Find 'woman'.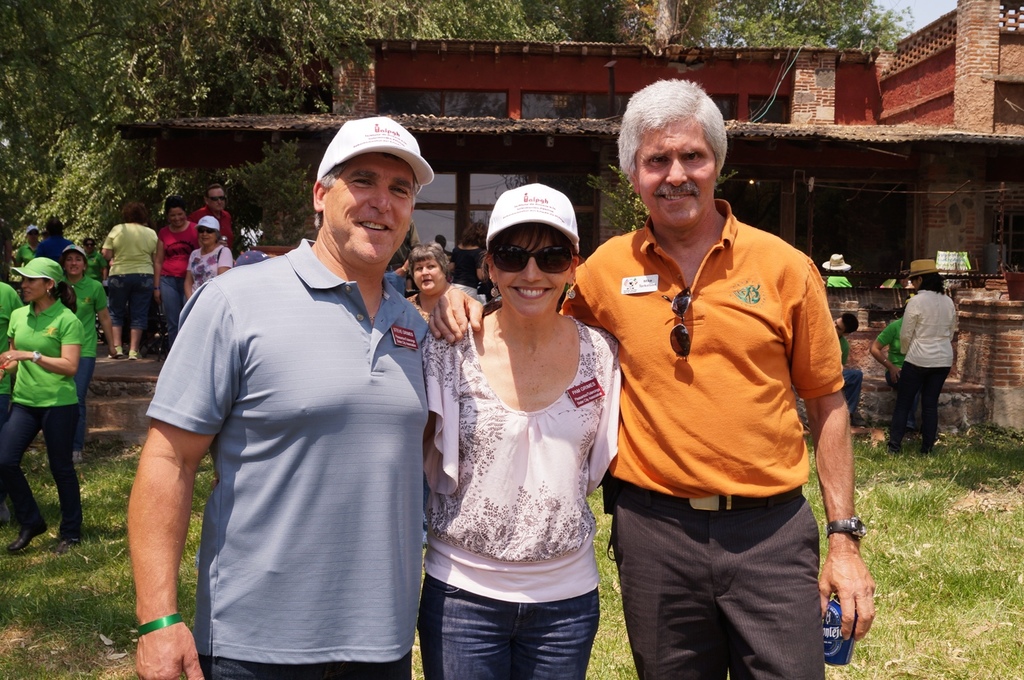
bbox=[0, 259, 87, 531].
